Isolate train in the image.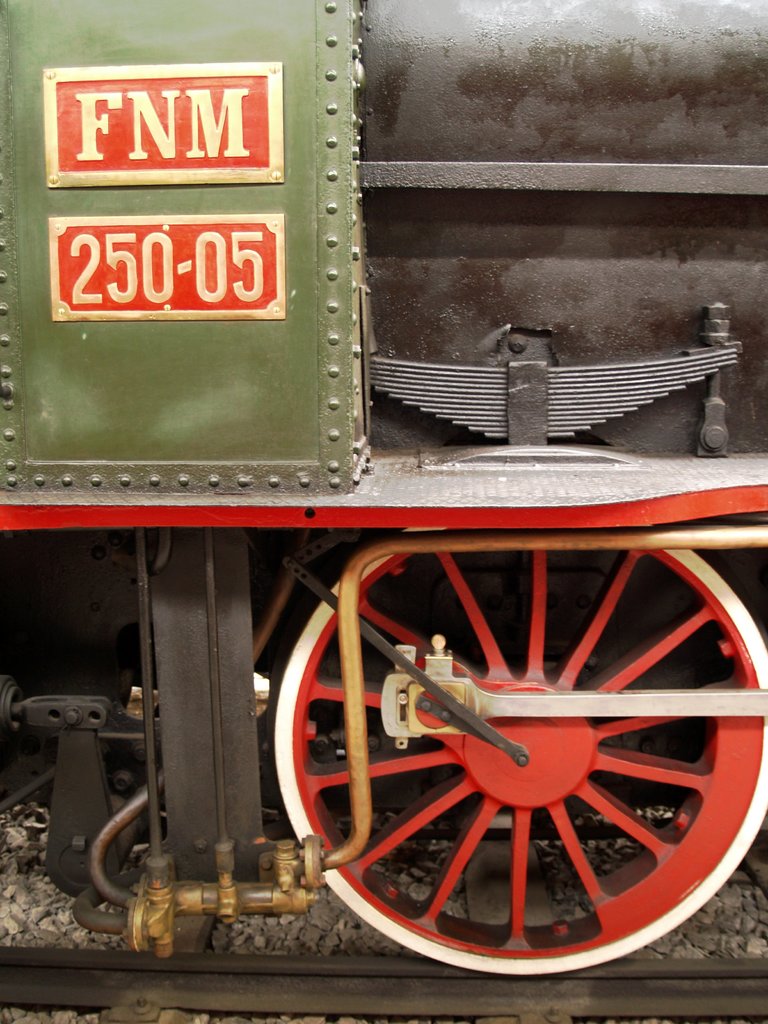
Isolated region: (0,0,765,1023).
